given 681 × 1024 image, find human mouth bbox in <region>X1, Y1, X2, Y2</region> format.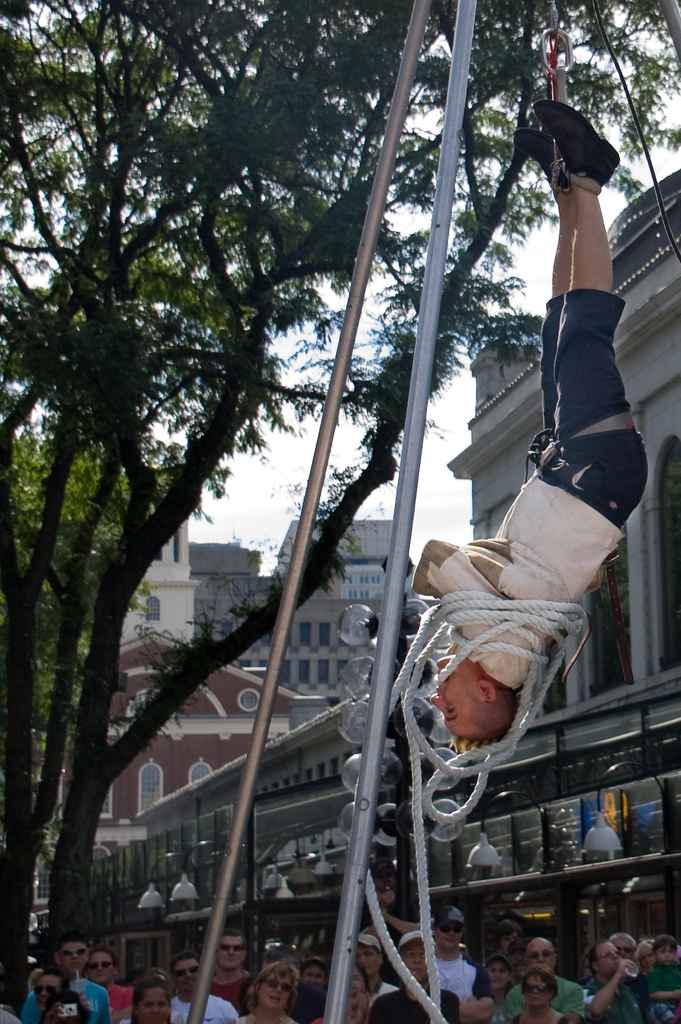
<region>646, 963, 650, 967</region>.
